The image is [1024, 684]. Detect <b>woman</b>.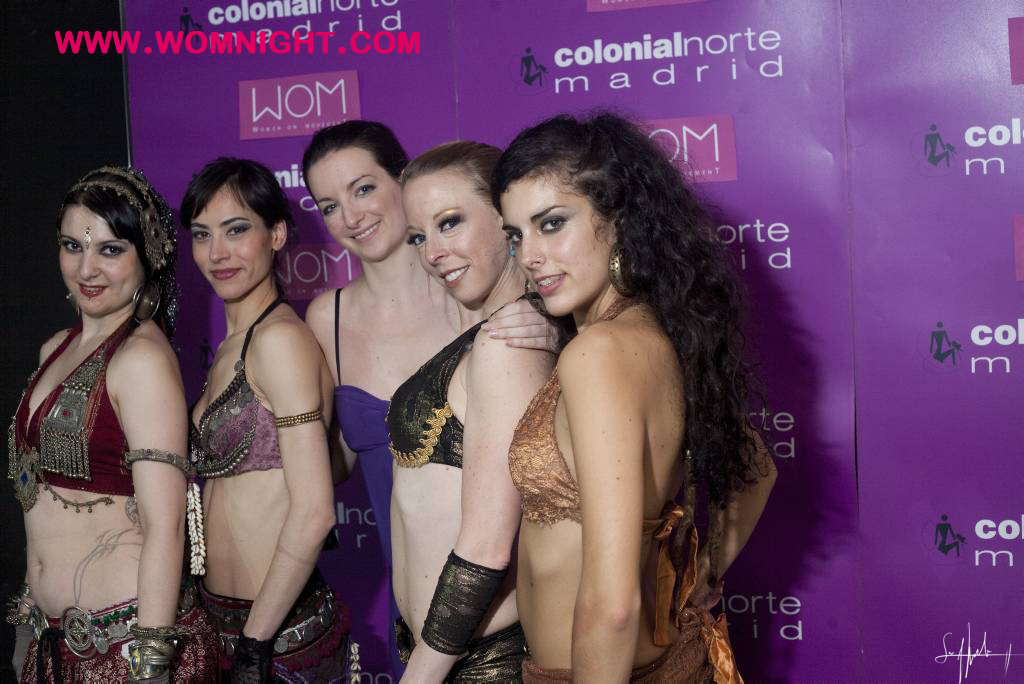
Detection: bbox(186, 157, 350, 683).
